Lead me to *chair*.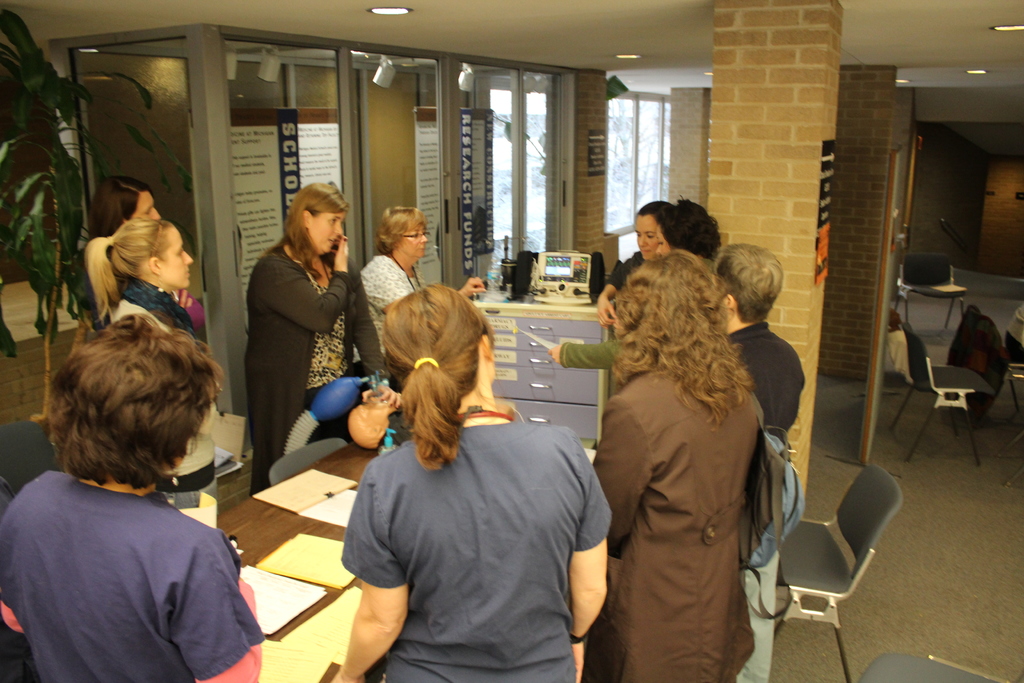
Lead to 885/318/999/472.
